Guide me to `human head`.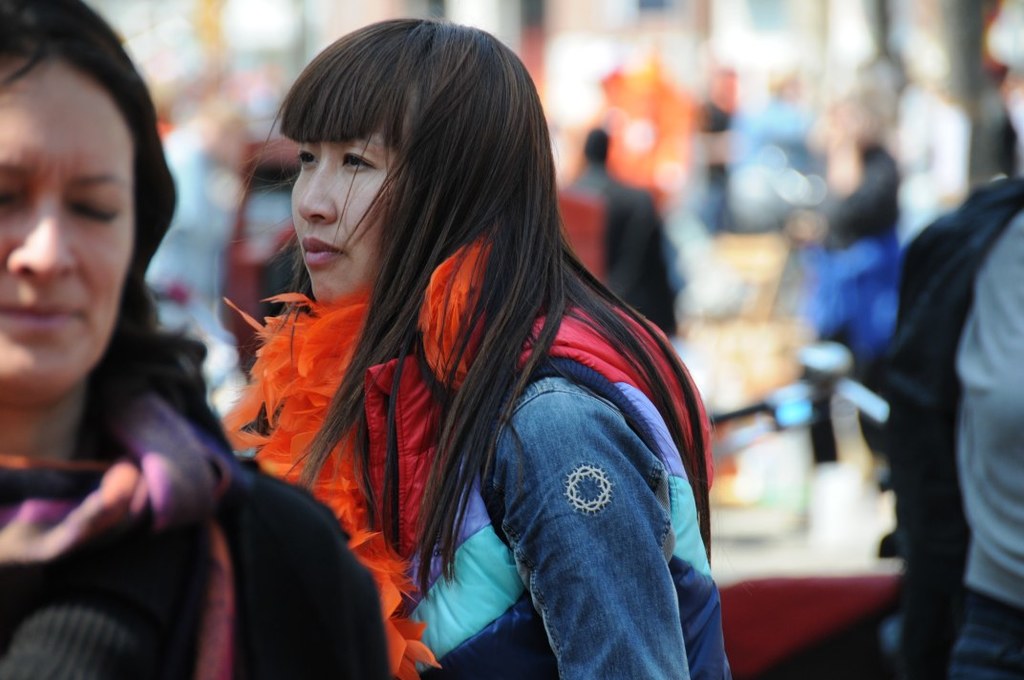
Guidance: bbox=(12, 19, 176, 380).
